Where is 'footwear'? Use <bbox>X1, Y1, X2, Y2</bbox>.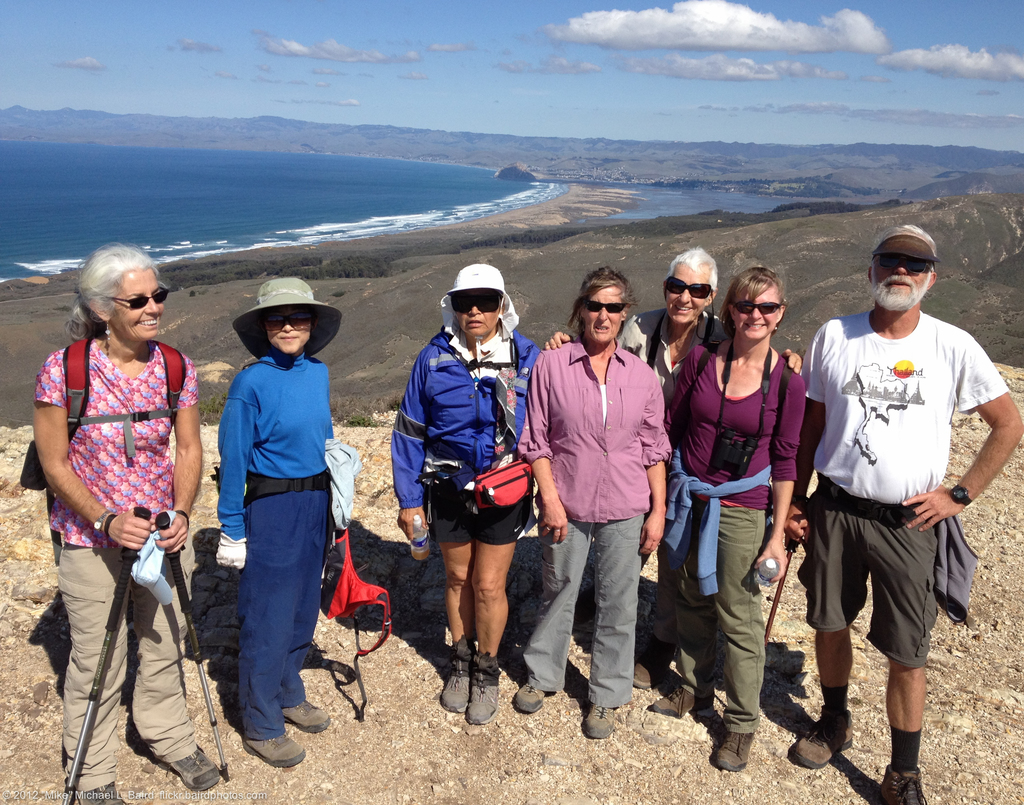
<bbox>239, 731, 311, 762</bbox>.
